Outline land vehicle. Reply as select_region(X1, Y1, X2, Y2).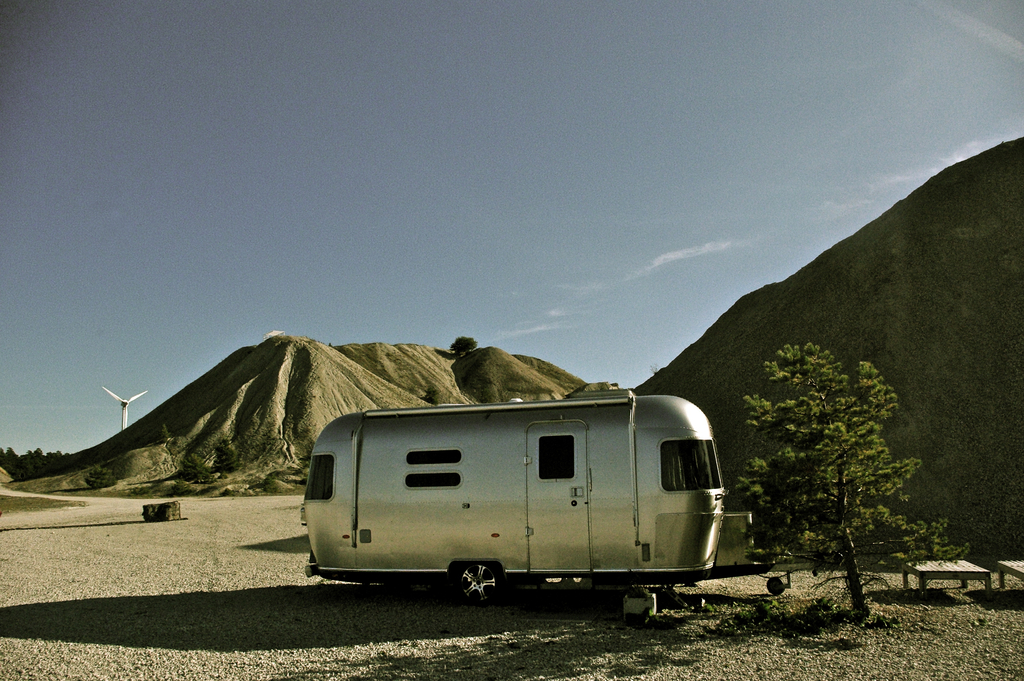
select_region(308, 399, 749, 616).
